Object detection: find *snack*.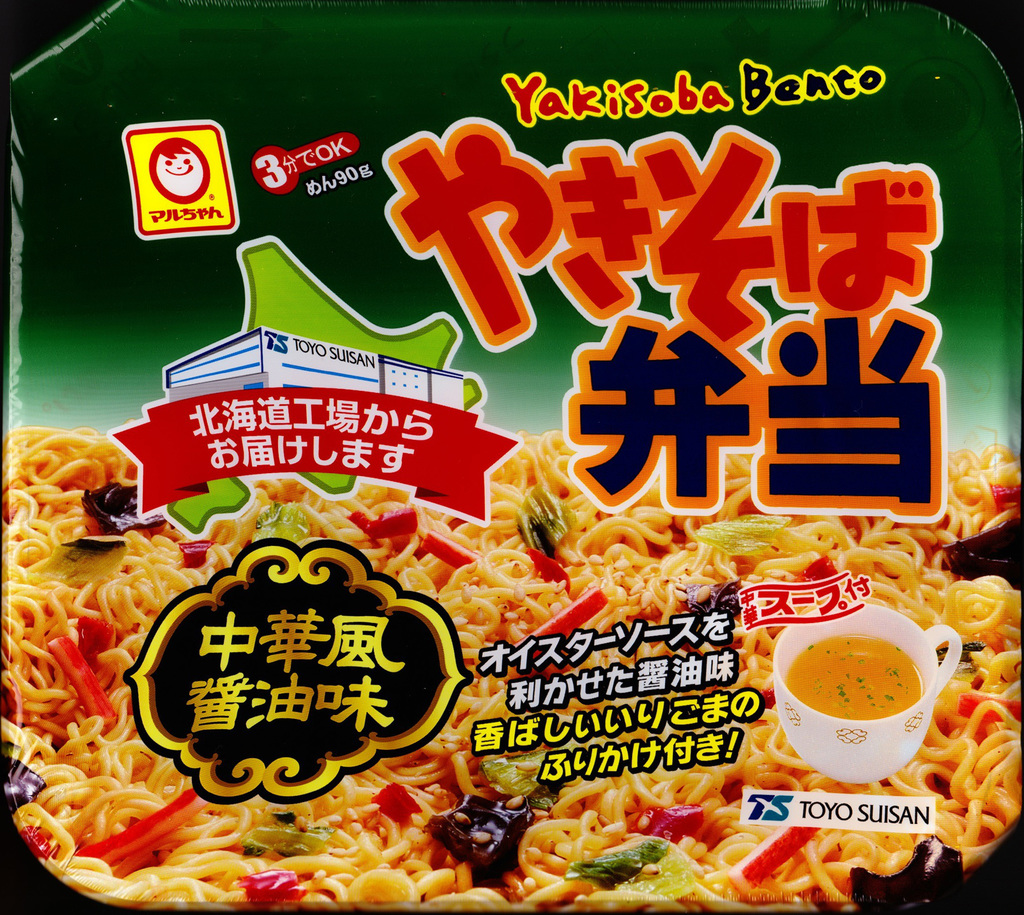
detection(0, 430, 1023, 906).
